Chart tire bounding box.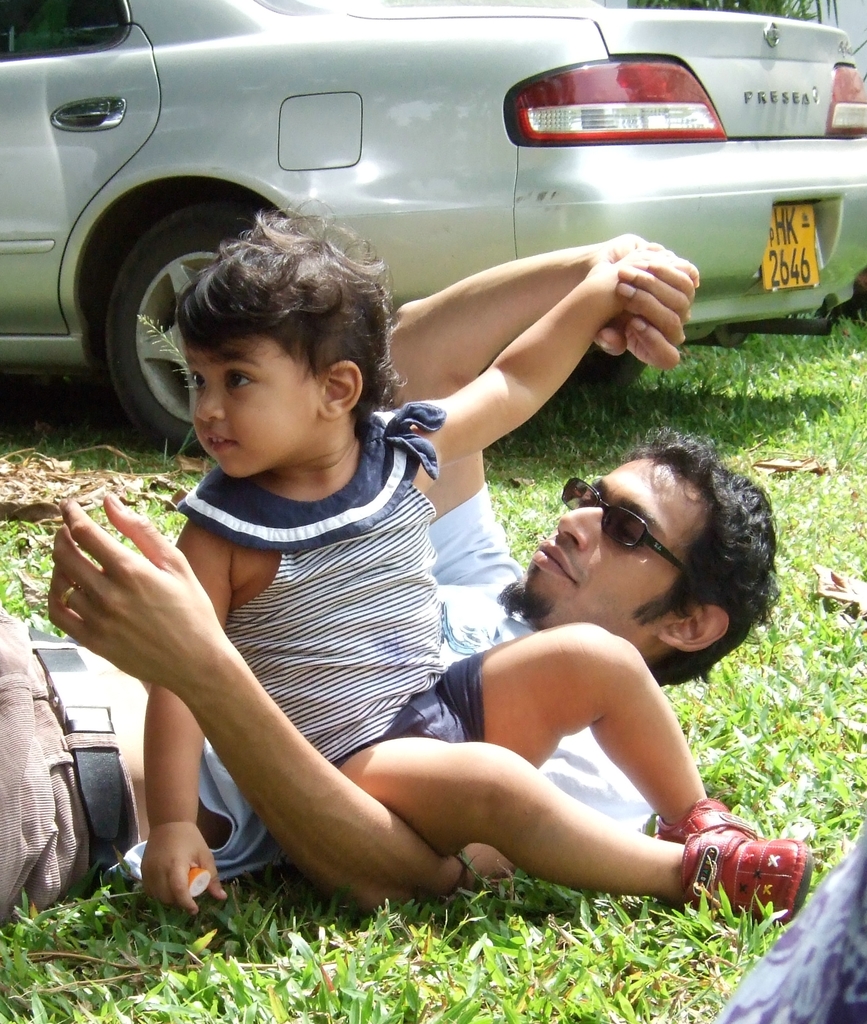
Charted: Rect(110, 199, 253, 453).
